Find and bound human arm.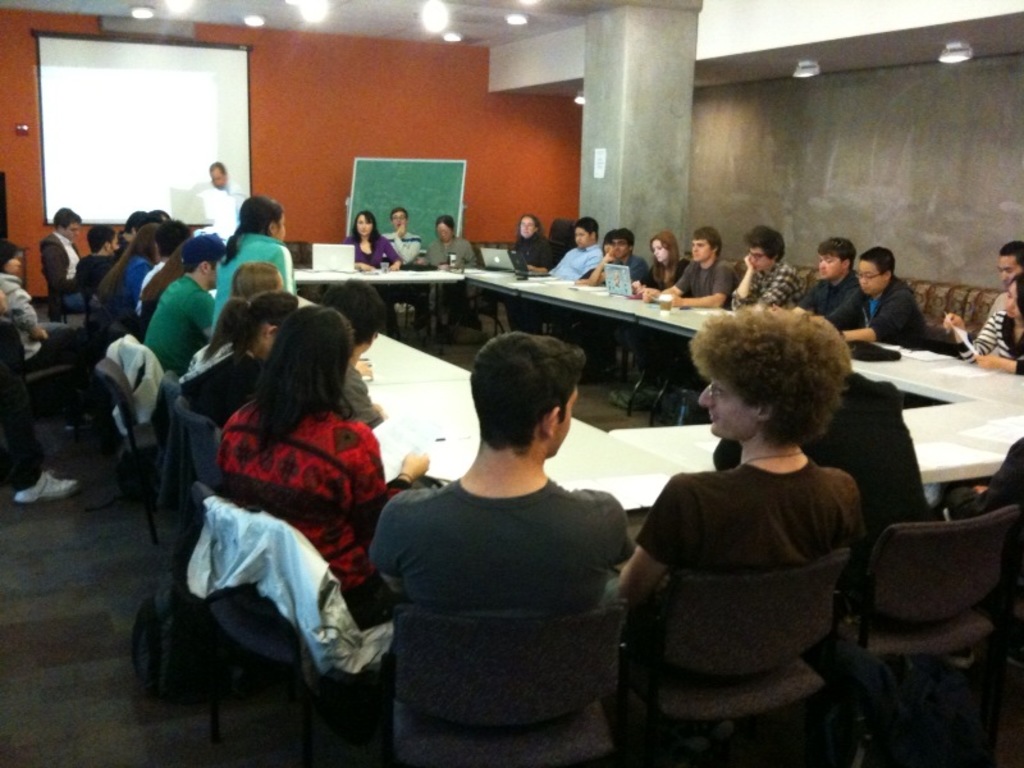
Bound: crop(972, 352, 1023, 374).
